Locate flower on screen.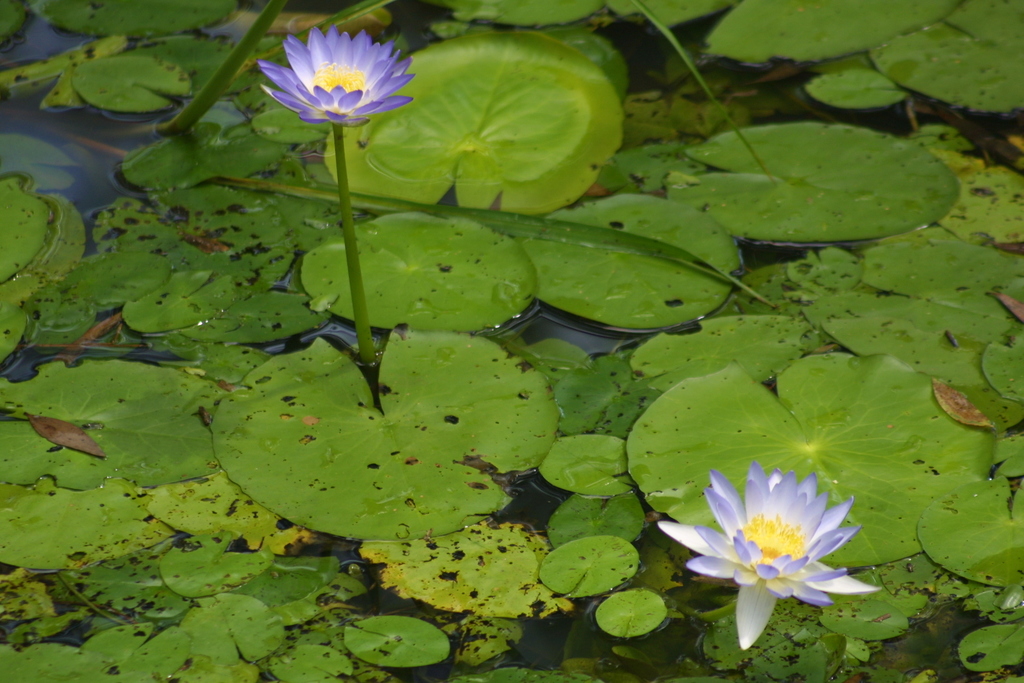
On screen at x1=257 y1=21 x2=417 y2=132.
